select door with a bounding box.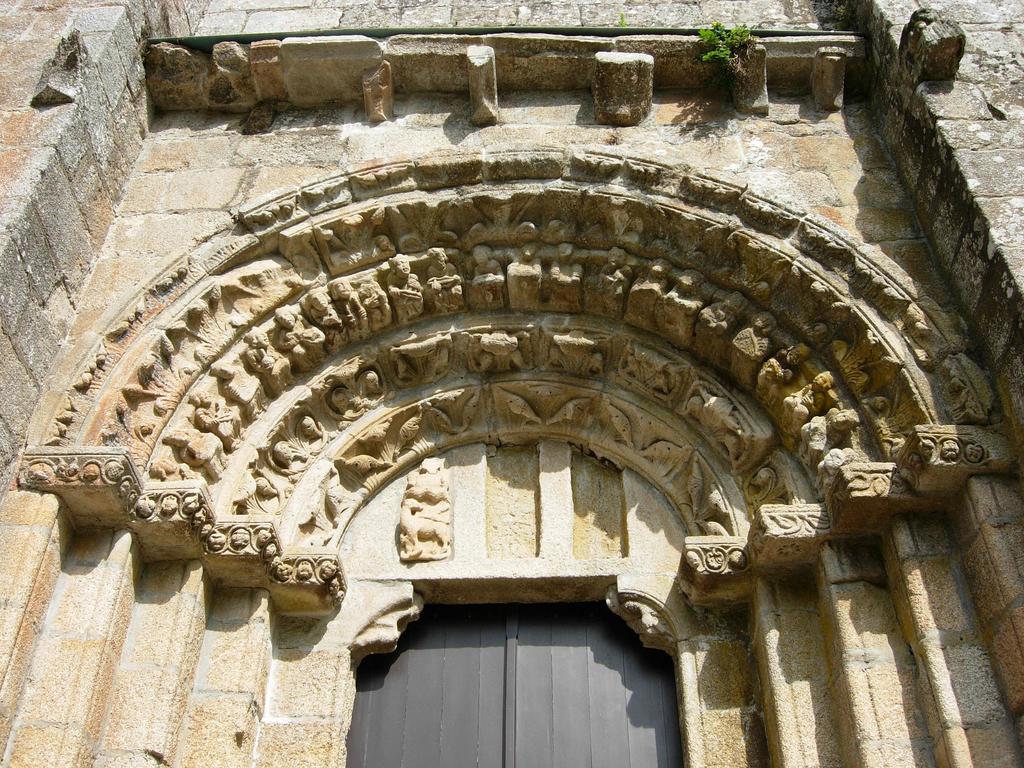
{"left": 504, "top": 617, "right": 685, "bottom": 765}.
